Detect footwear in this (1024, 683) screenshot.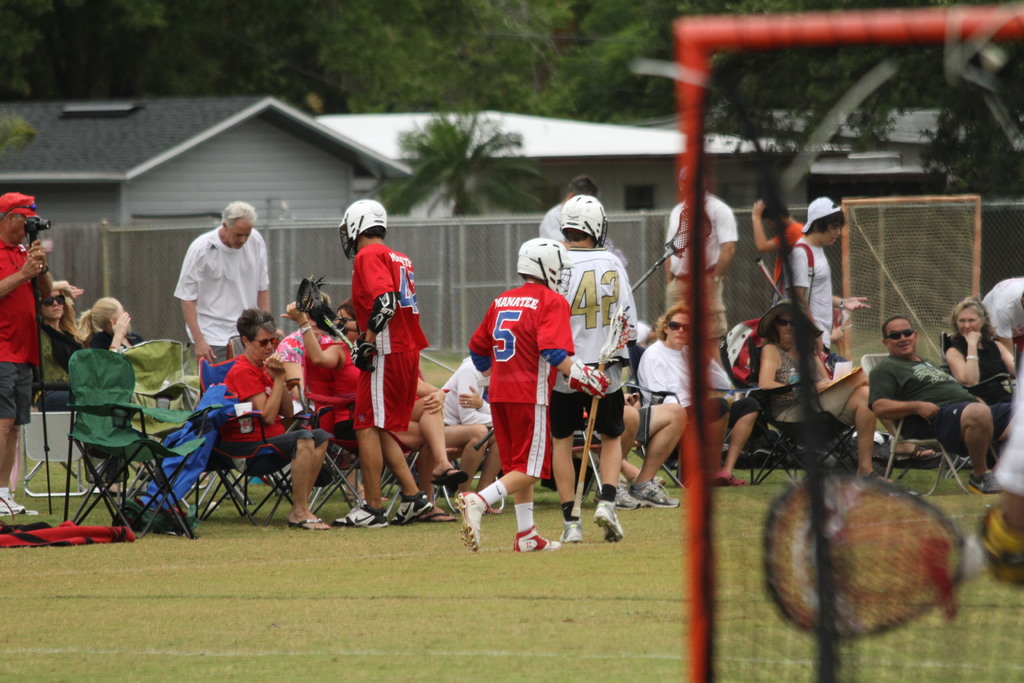
Detection: x1=892, y1=441, x2=945, y2=462.
